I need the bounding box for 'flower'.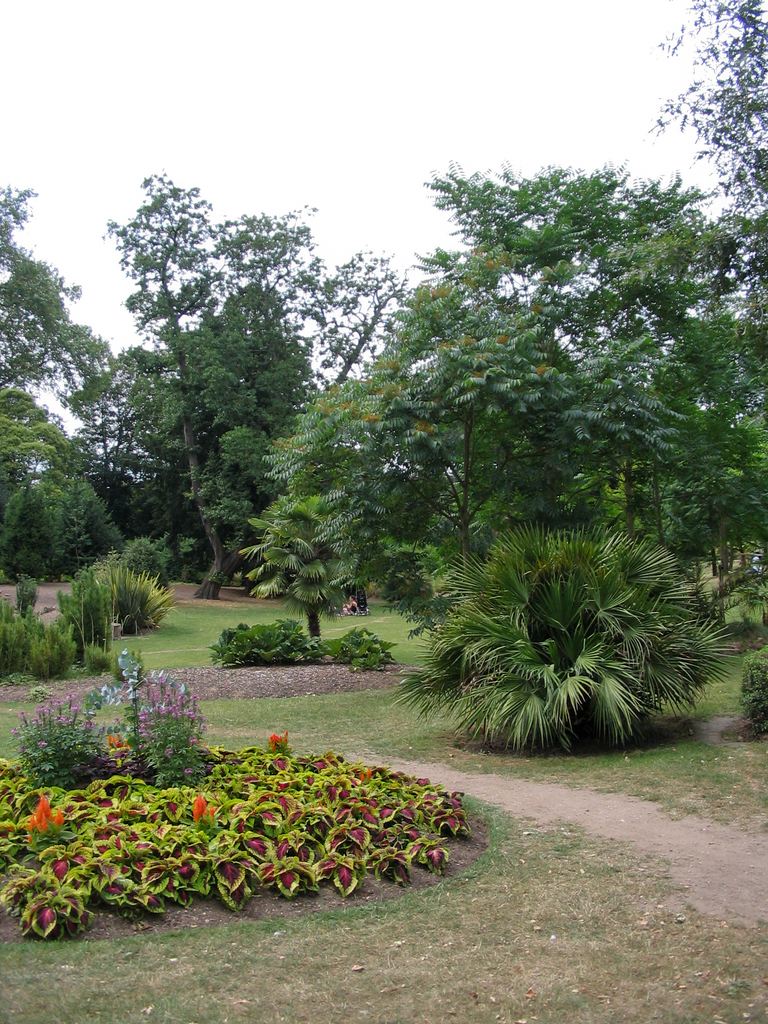
Here it is: [left=268, top=733, right=280, bottom=744].
